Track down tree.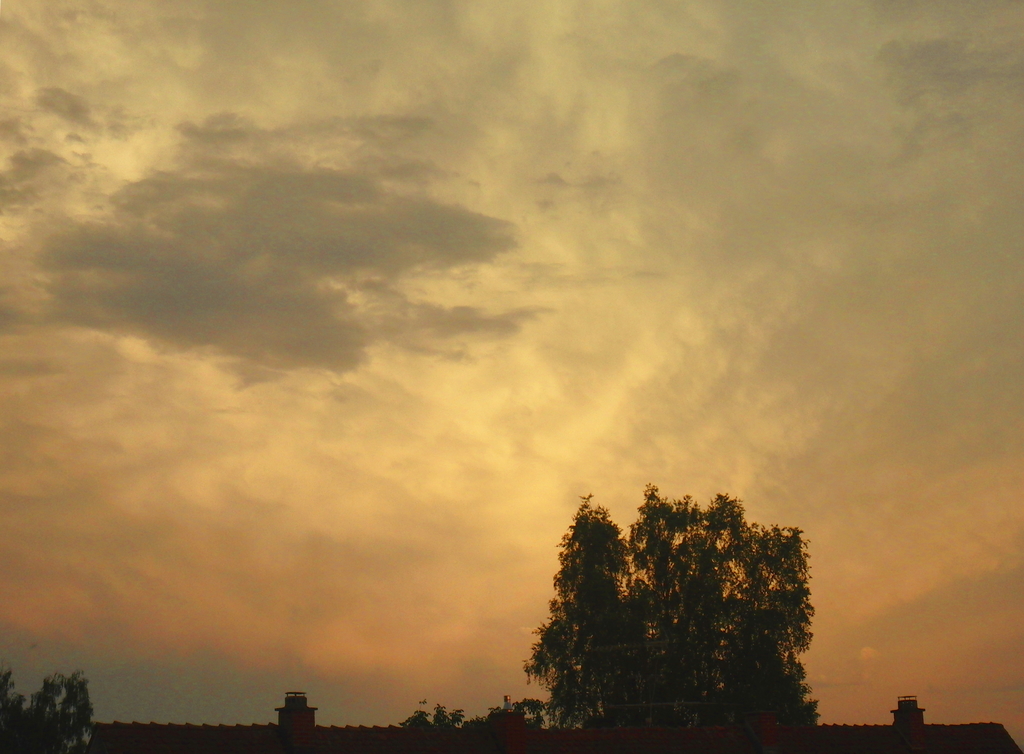
Tracked to <box>501,484,834,737</box>.
